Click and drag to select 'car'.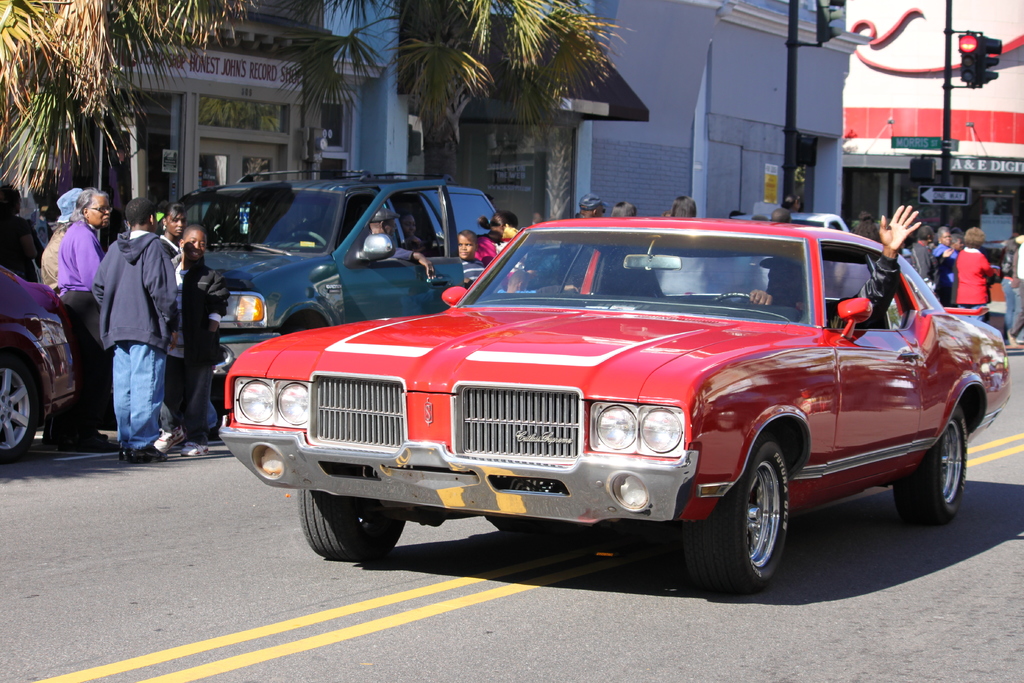
Selection: 145 170 498 398.
